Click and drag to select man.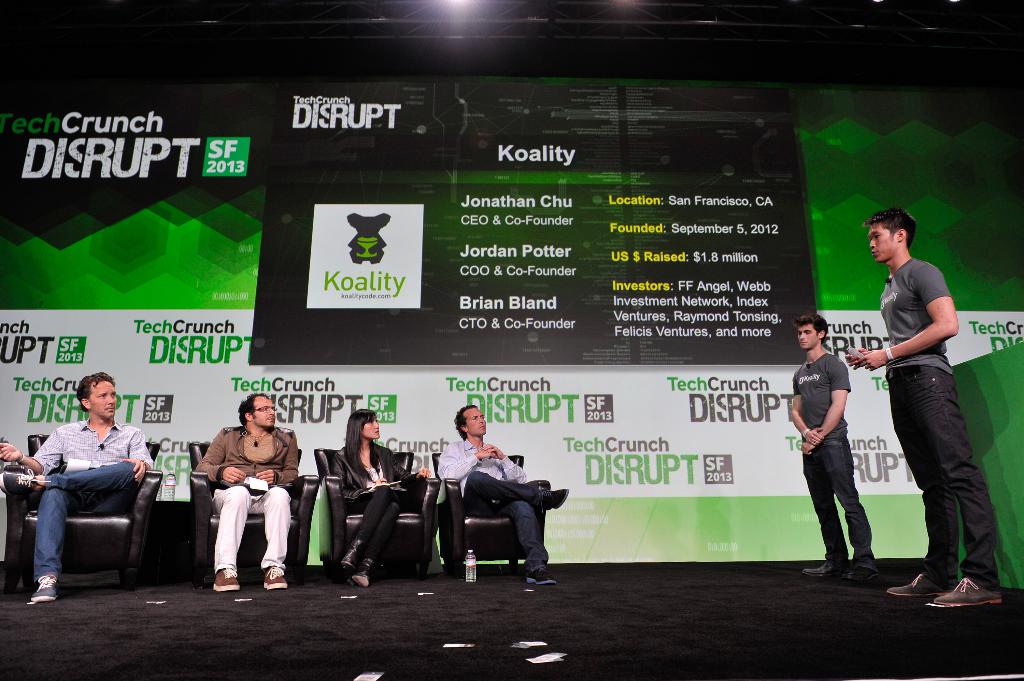
Selection: (left=787, top=314, right=882, bottom=582).
